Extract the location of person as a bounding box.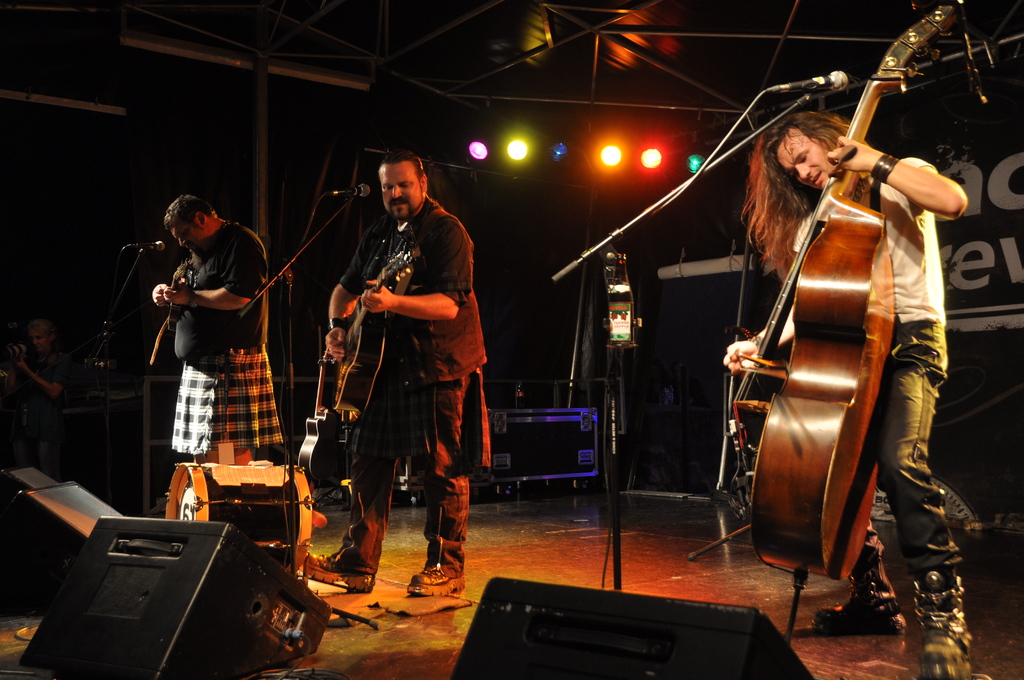
Rect(301, 146, 497, 600).
